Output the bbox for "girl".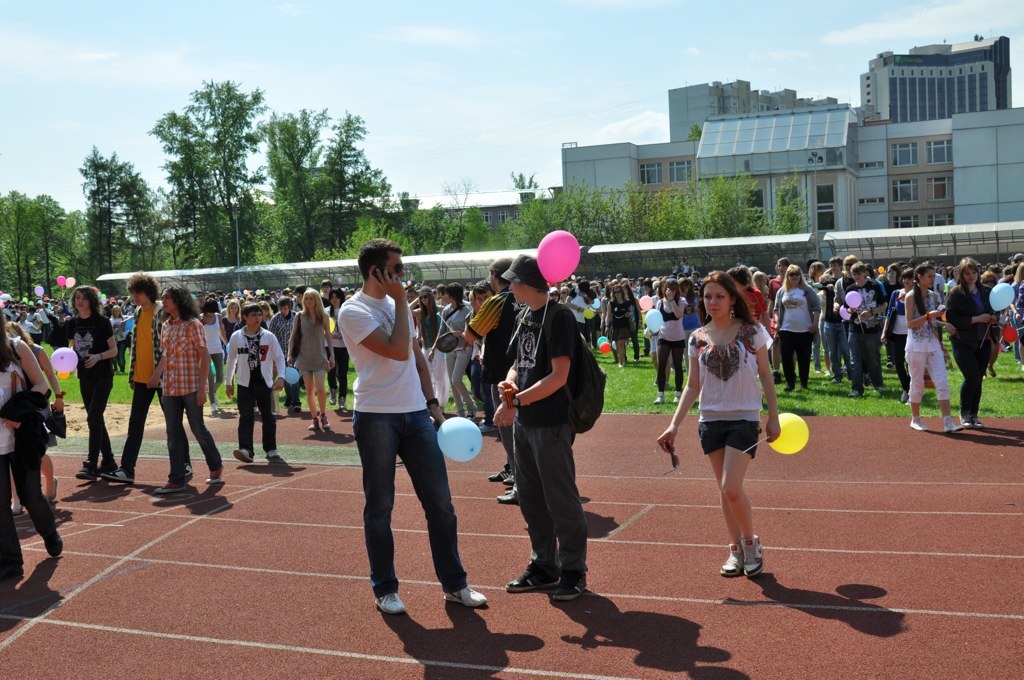
<box>905,258,963,435</box>.
